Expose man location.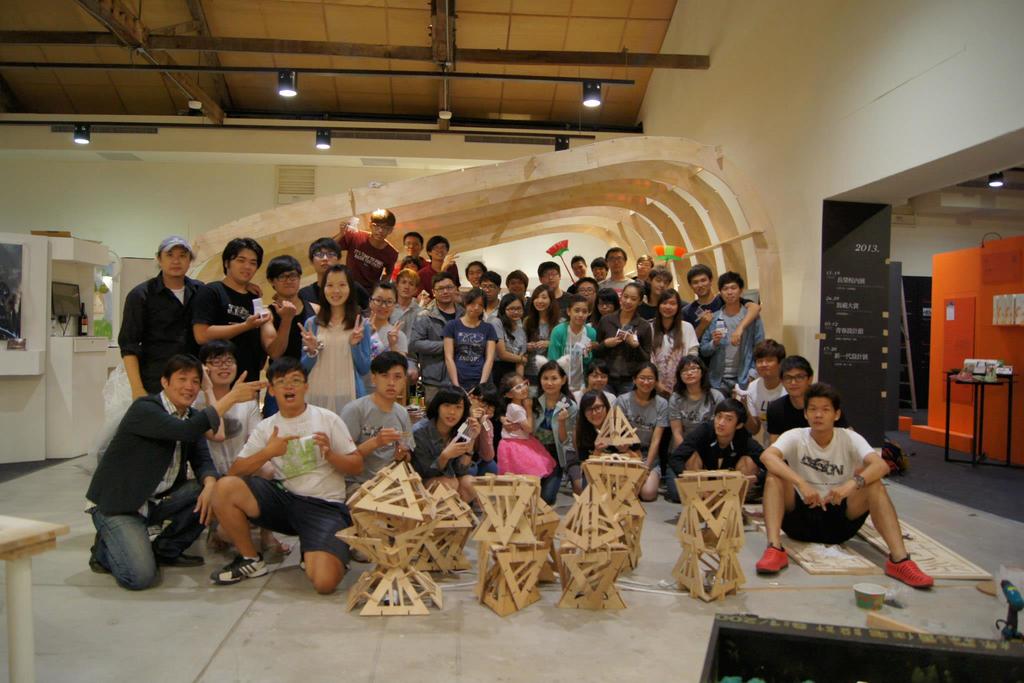
Exposed at x1=681, y1=263, x2=761, y2=347.
